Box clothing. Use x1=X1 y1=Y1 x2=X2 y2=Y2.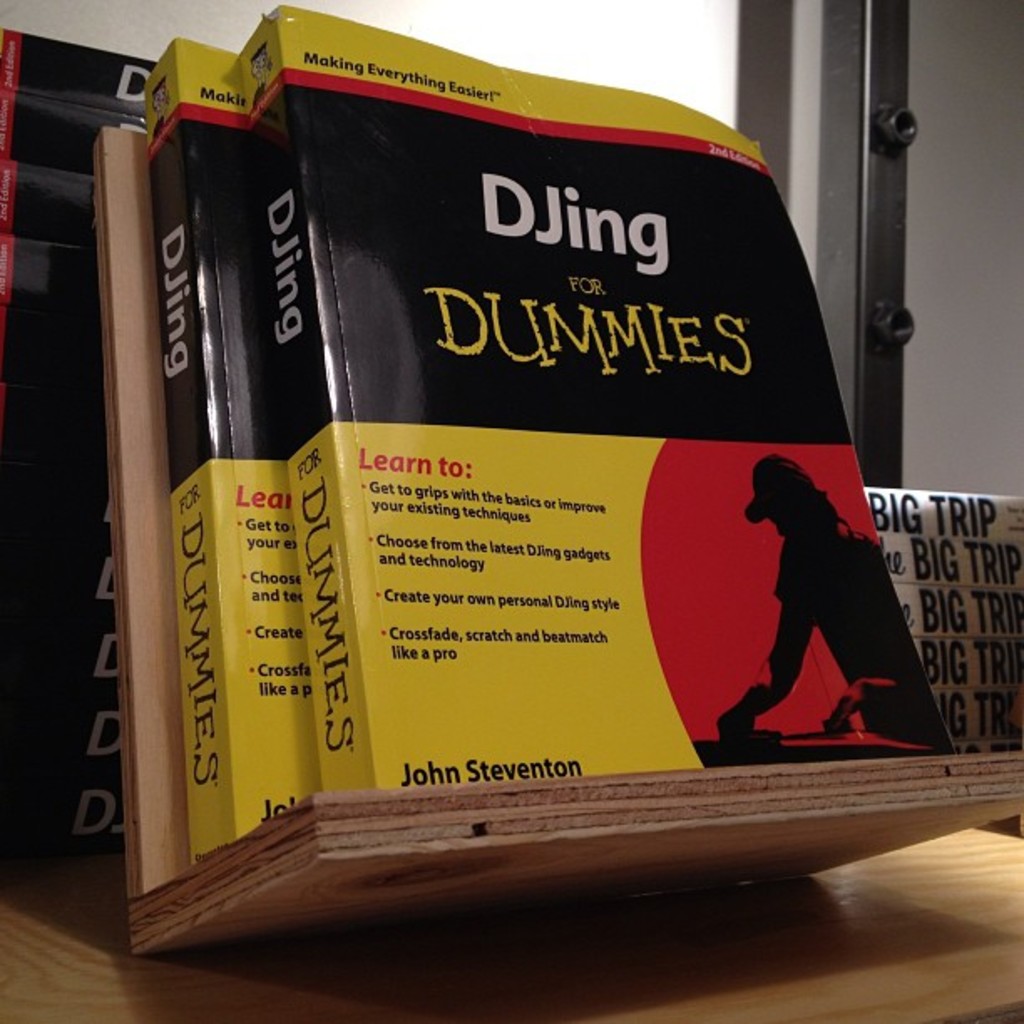
x1=773 y1=532 x2=940 y2=746.
